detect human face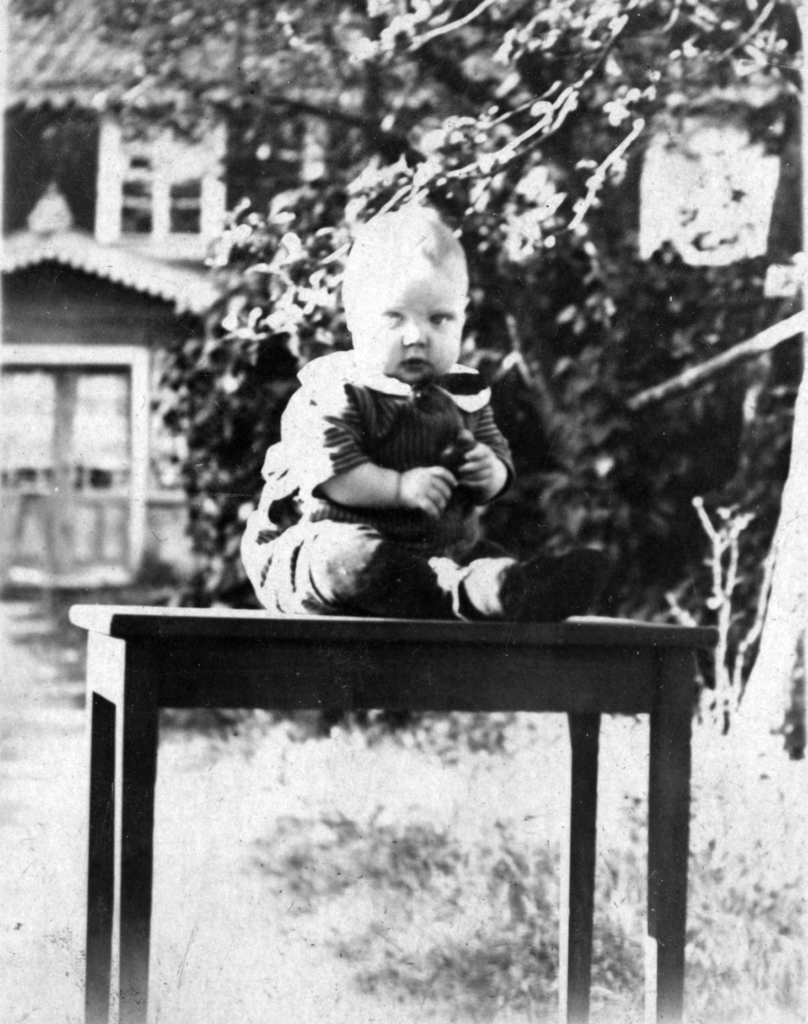
358/259/463/383
